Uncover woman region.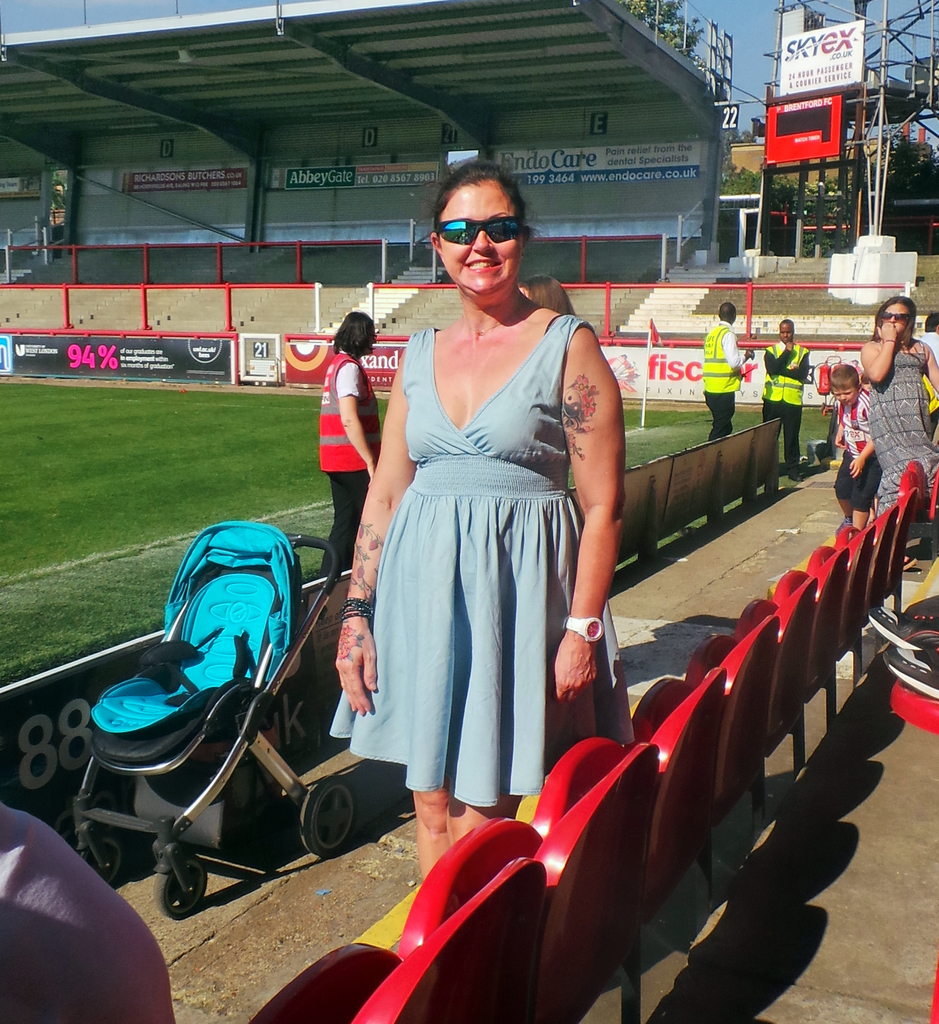
Uncovered: box(862, 298, 938, 568).
